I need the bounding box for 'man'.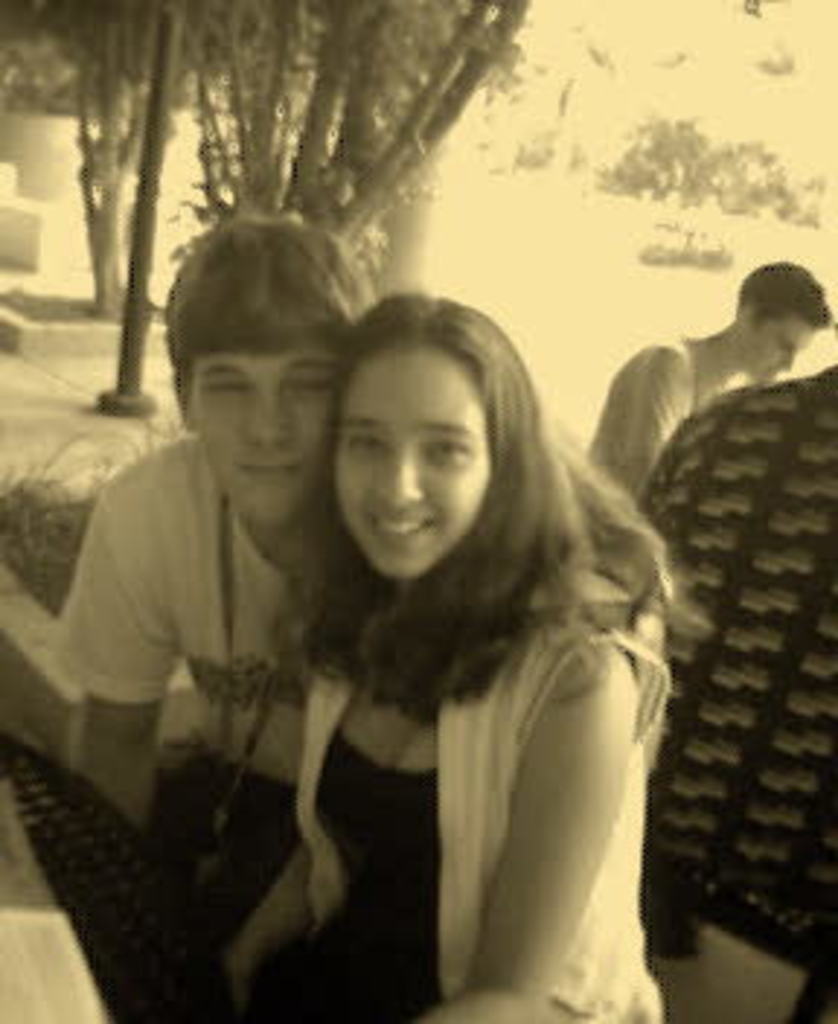
Here it is: 38, 218, 710, 835.
